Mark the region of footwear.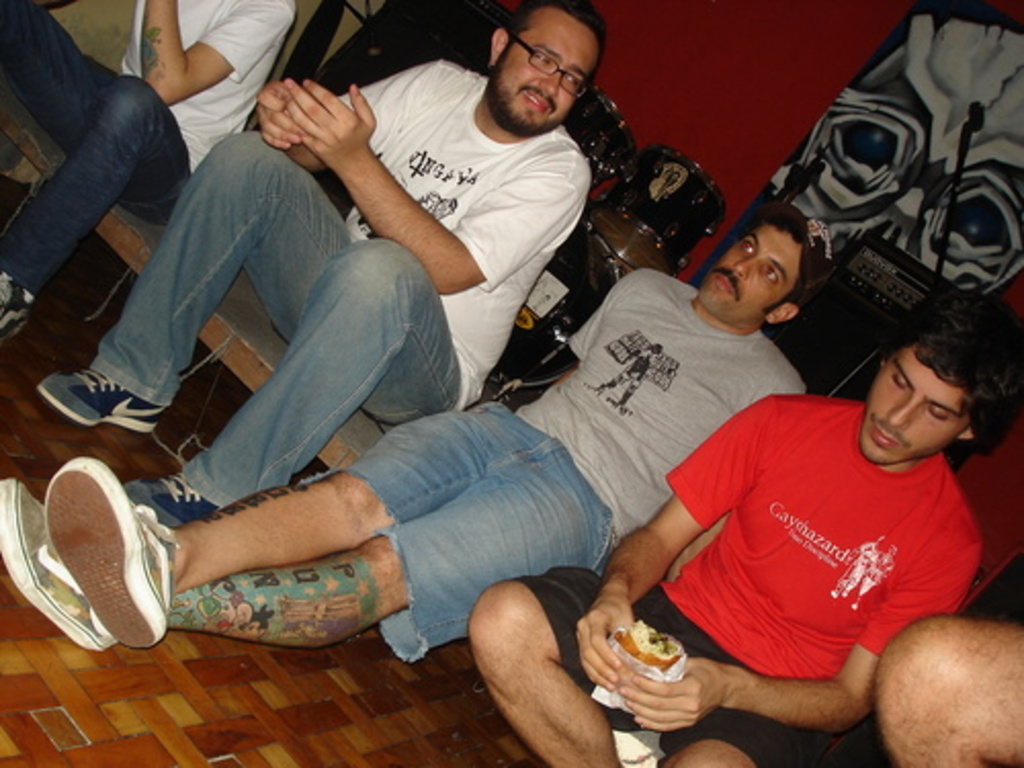
Region: bbox(51, 455, 174, 649).
